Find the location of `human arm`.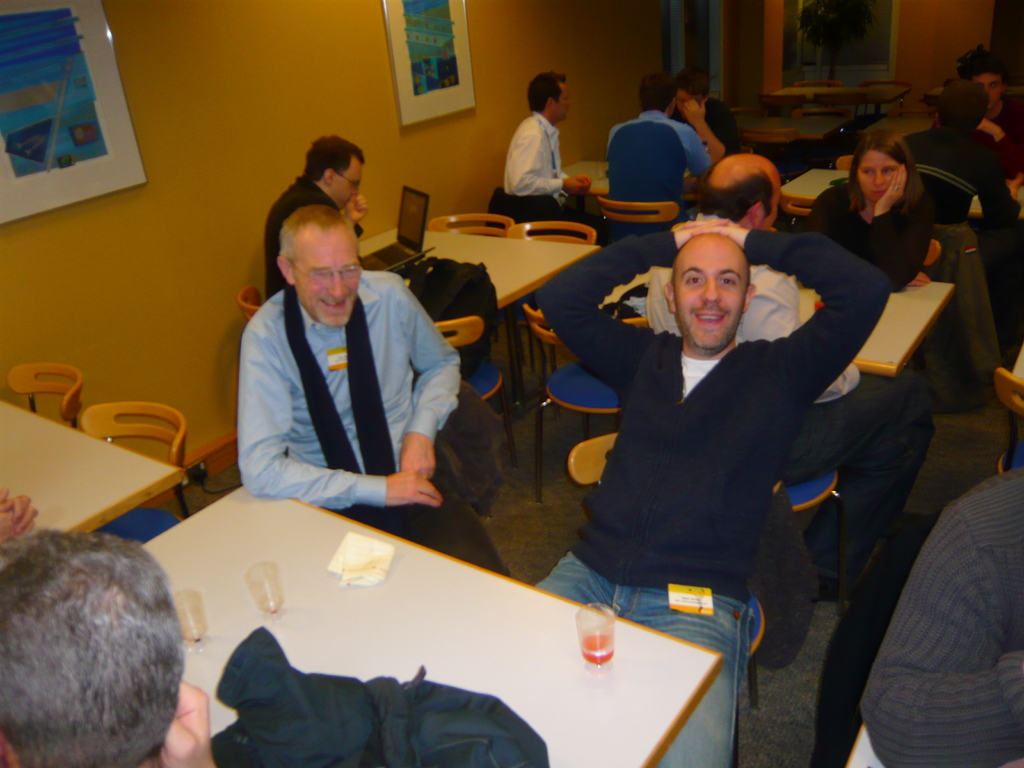
Location: rect(158, 675, 218, 767).
